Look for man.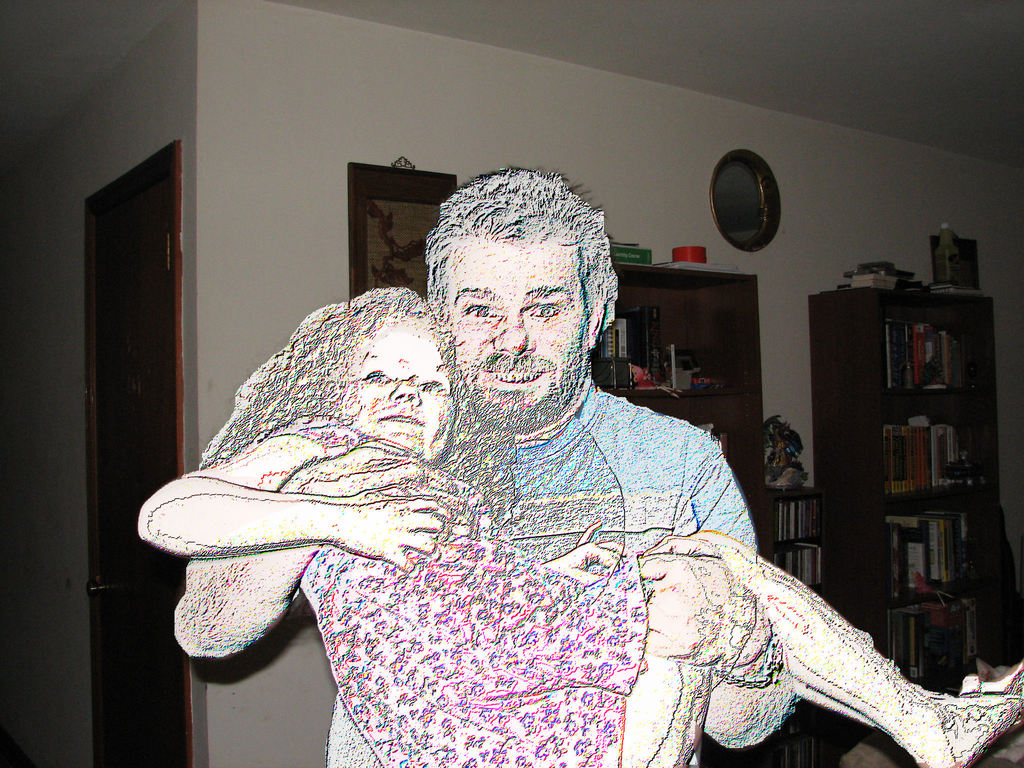
Found: (172,171,791,767).
